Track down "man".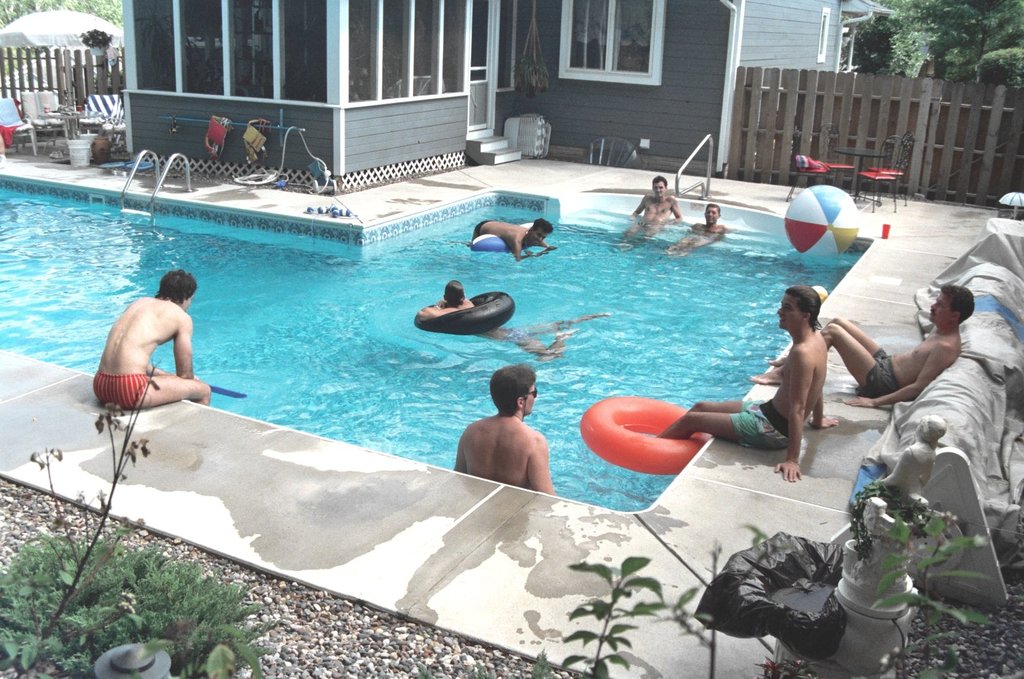
Tracked to <box>94,272,209,405</box>.
